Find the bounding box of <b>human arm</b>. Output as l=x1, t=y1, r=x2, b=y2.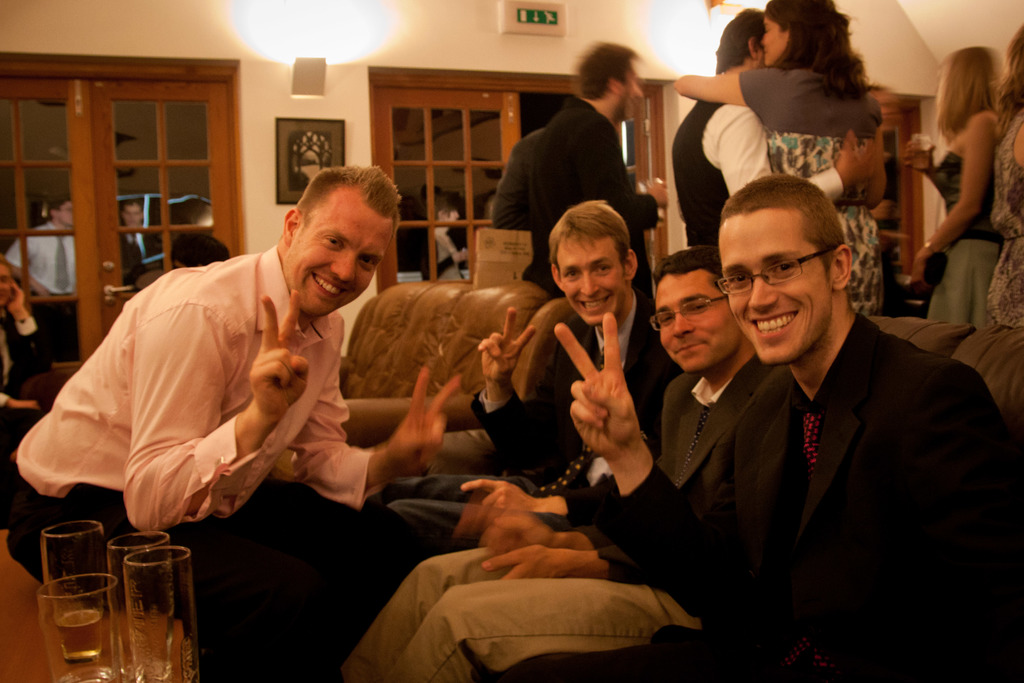
l=1, t=235, r=59, b=299.
